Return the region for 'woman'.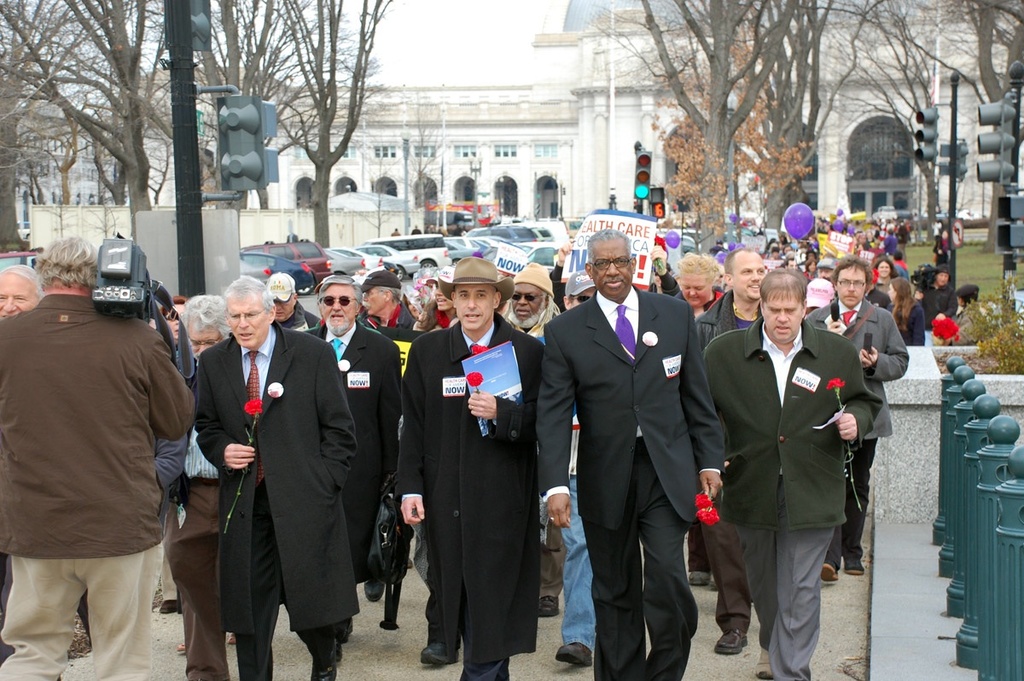
x1=872 y1=257 x2=899 y2=292.
